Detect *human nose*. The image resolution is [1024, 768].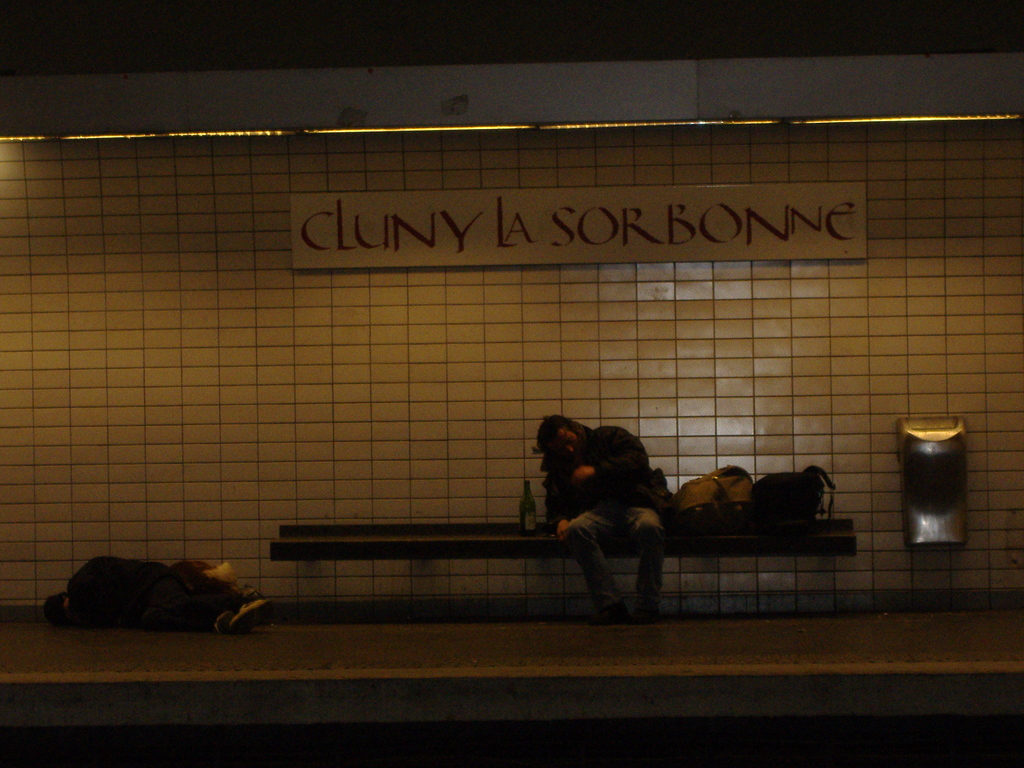
563, 444, 575, 454.
